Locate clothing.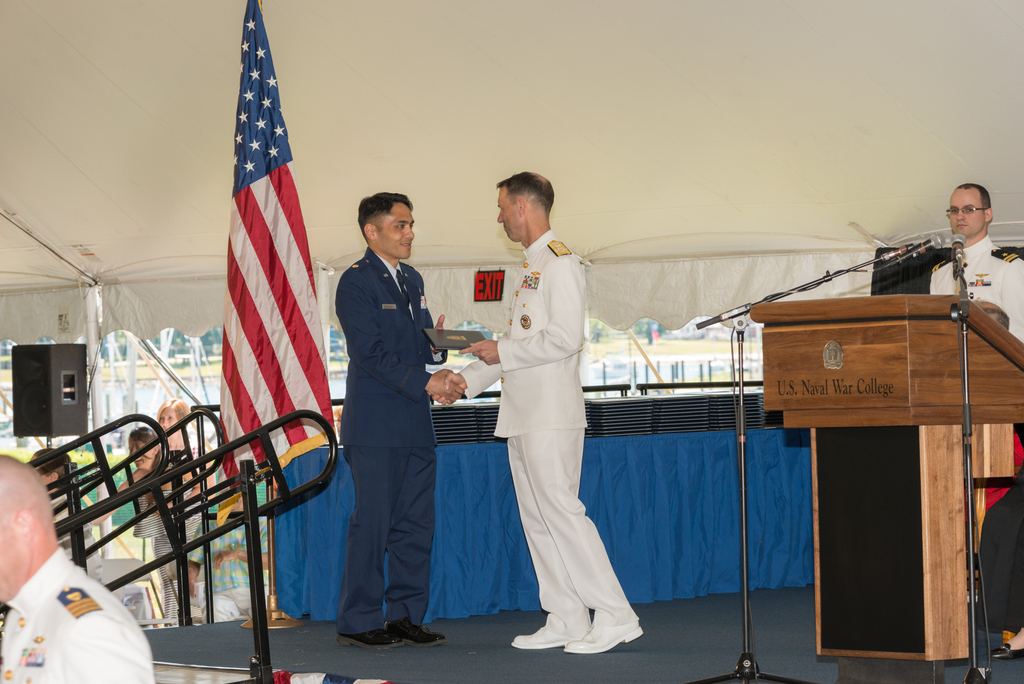
Bounding box: x1=463, y1=206, x2=634, y2=644.
